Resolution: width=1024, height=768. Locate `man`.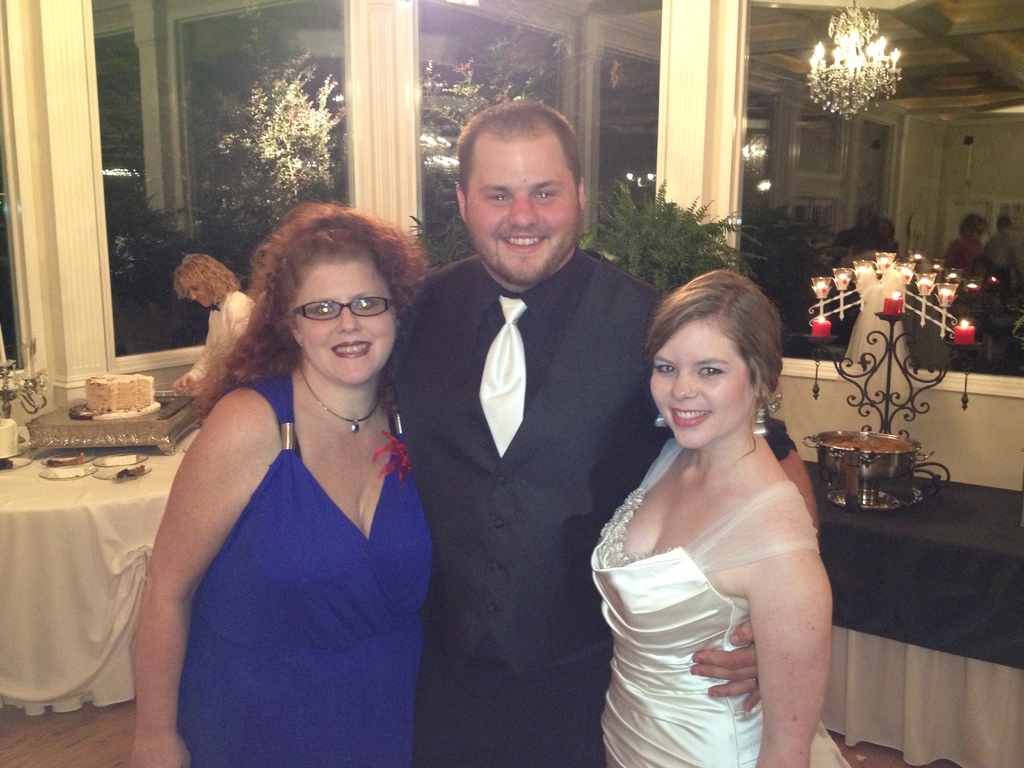
l=381, t=97, r=821, b=767.
